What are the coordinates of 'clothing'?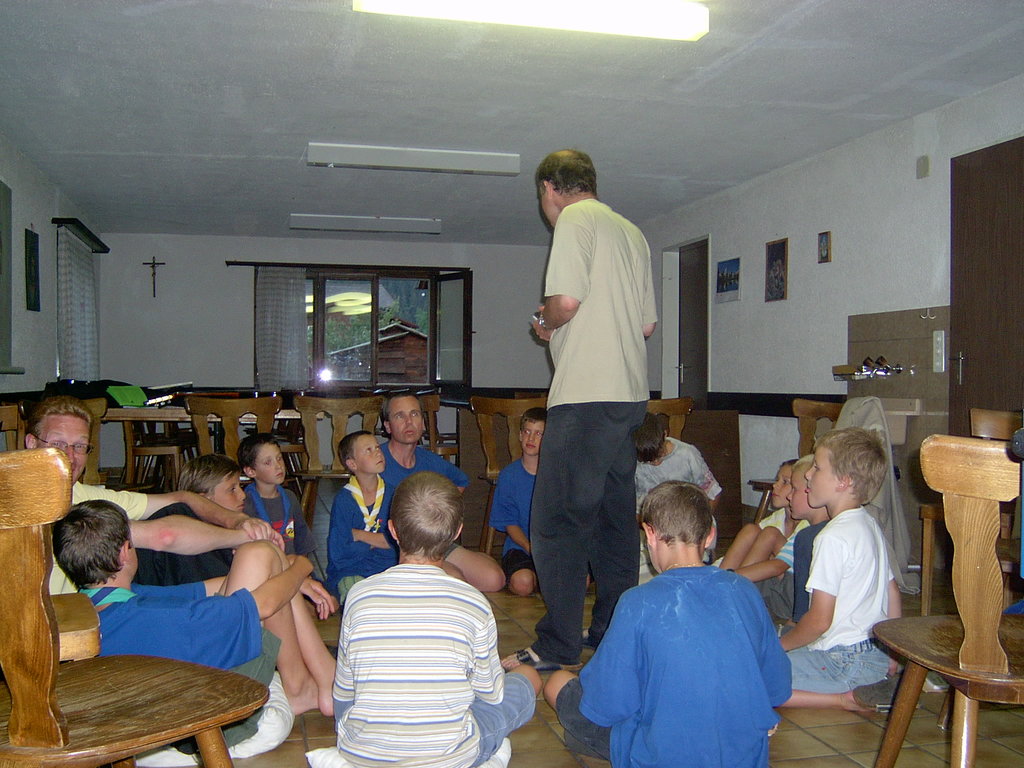
detection(532, 199, 657, 663).
